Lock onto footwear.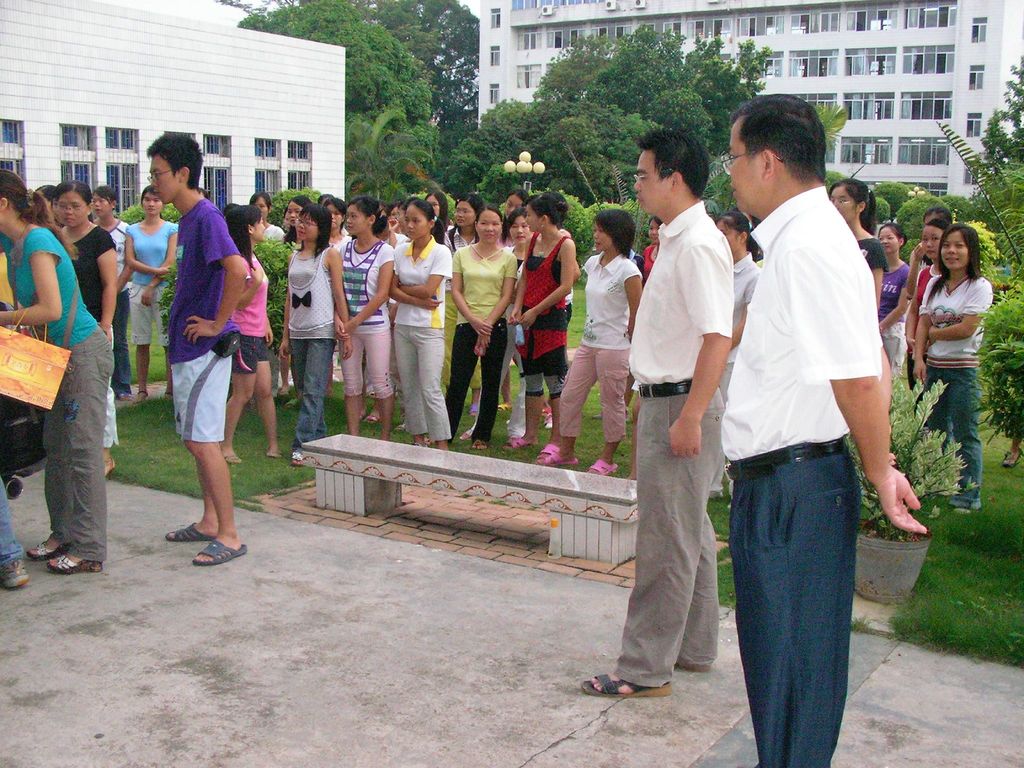
Locked: left=162, top=518, right=215, bottom=543.
